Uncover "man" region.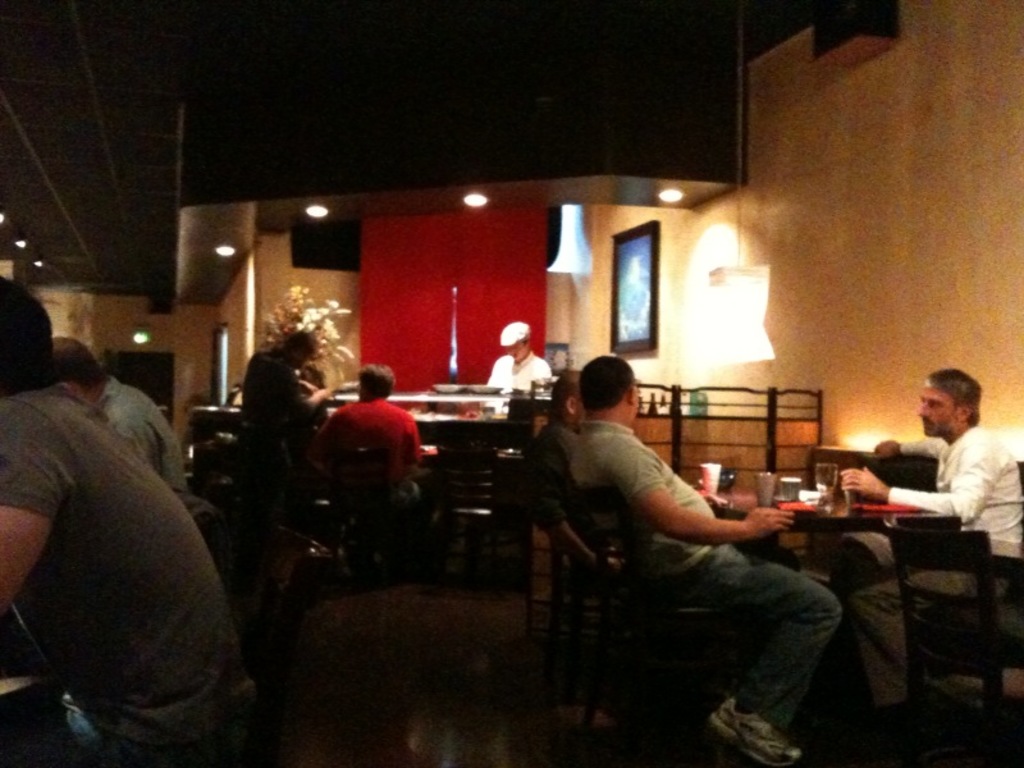
Uncovered: <bbox>244, 332, 330, 470</bbox>.
